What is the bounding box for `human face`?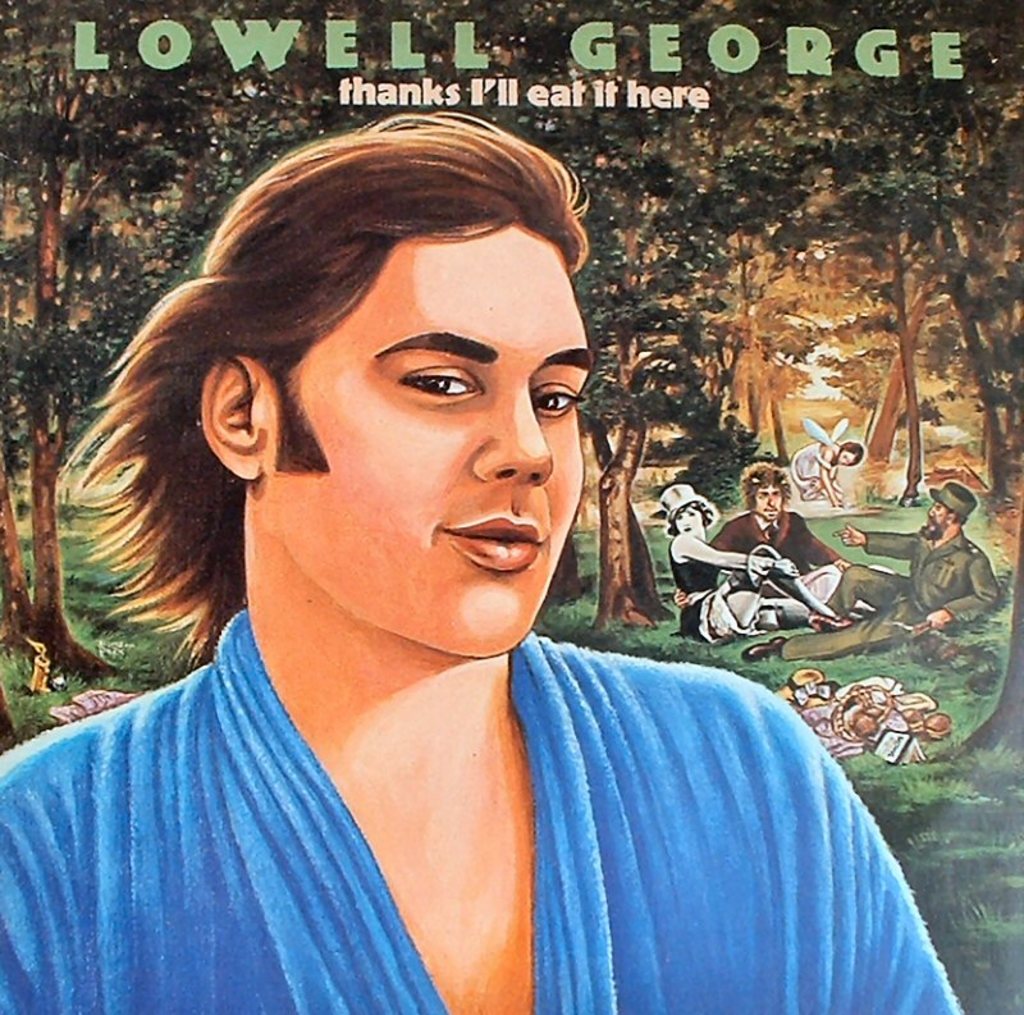
region(675, 511, 703, 536).
